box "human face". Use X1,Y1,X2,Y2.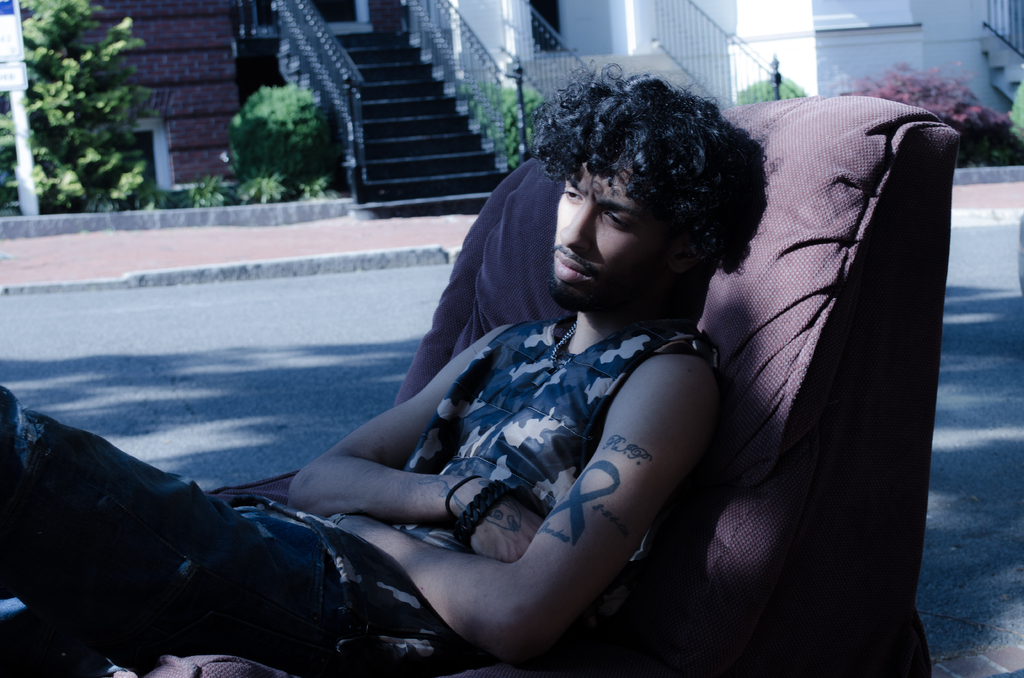
546,161,668,310.
